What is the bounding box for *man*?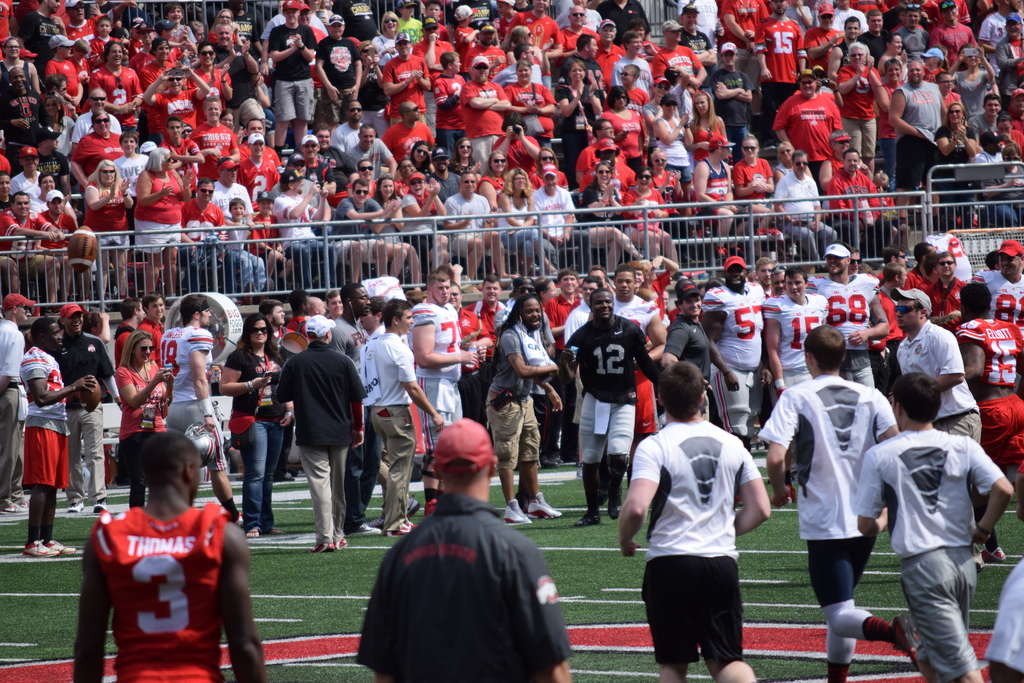
(x1=26, y1=189, x2=84, y2=237).
